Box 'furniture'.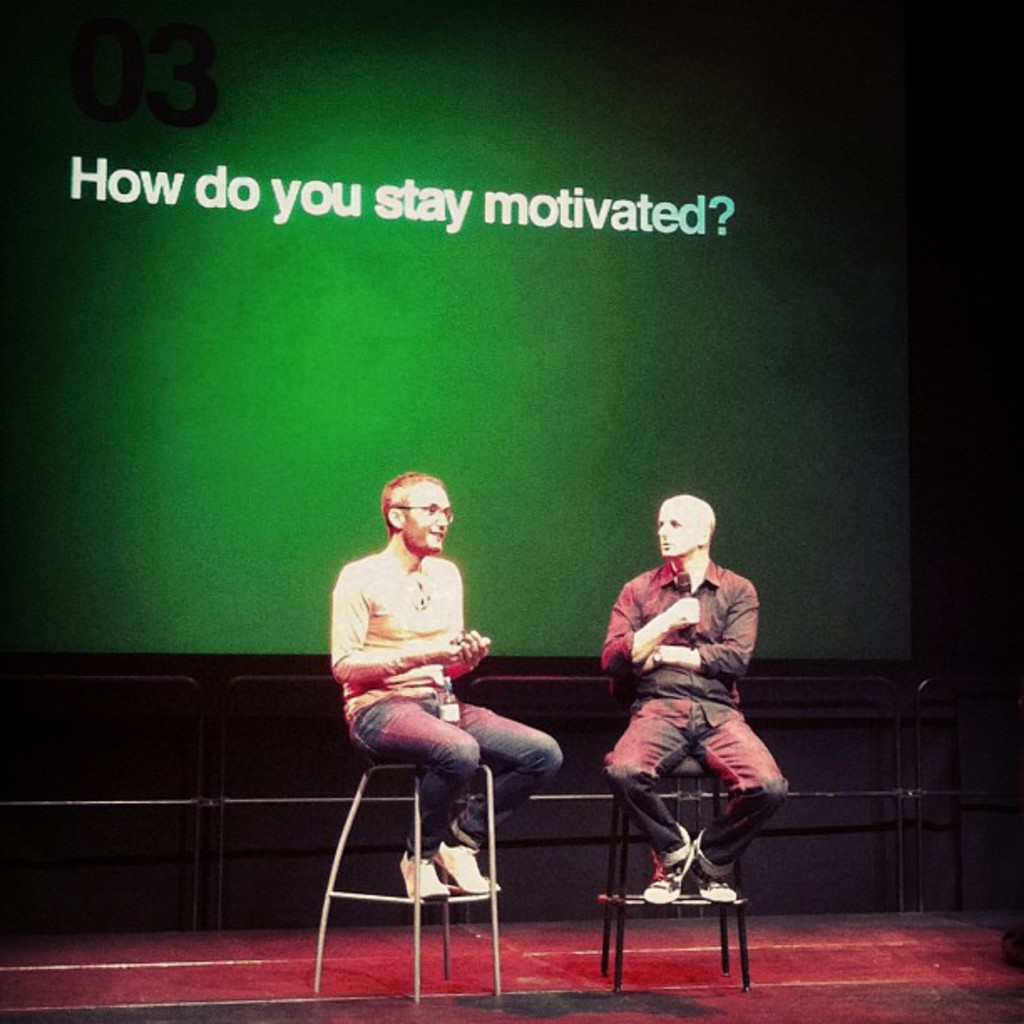
crop(457, 671, 616, 915).
